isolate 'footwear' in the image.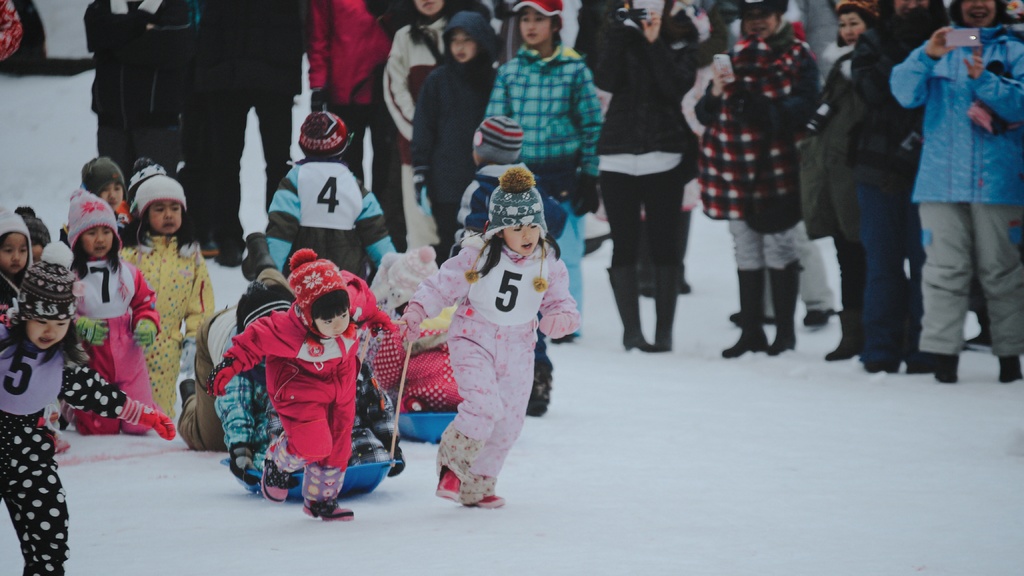
Isolated region: detection(202, 238, 228, 263).
